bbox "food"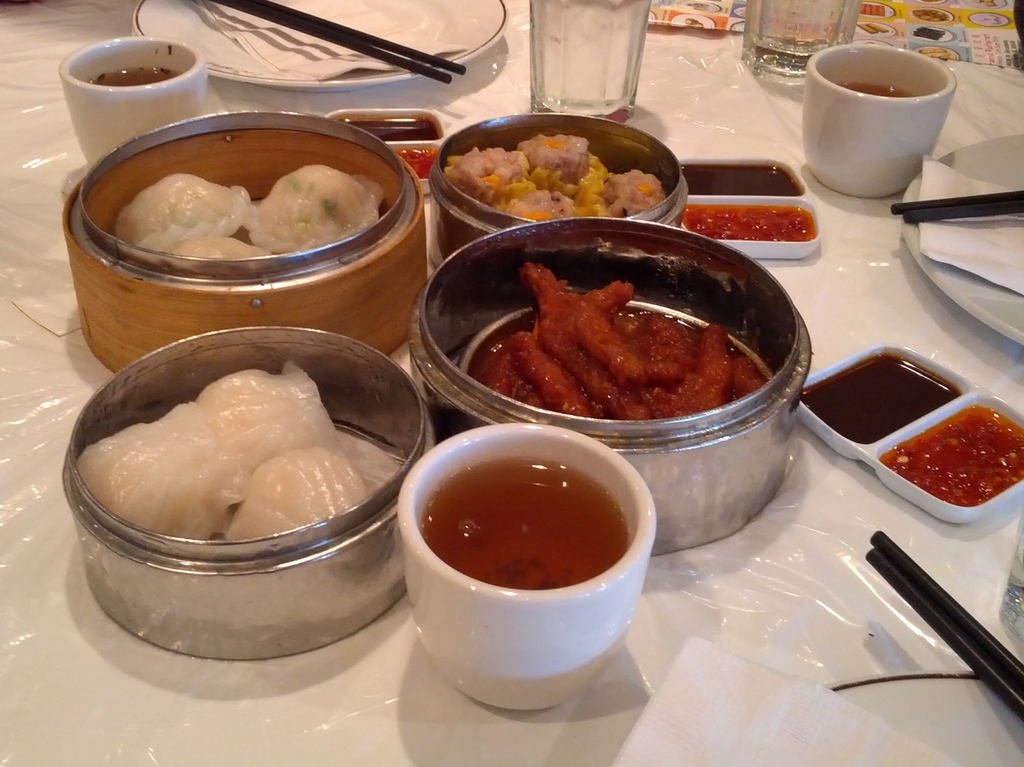
79, 399, 246, 538
